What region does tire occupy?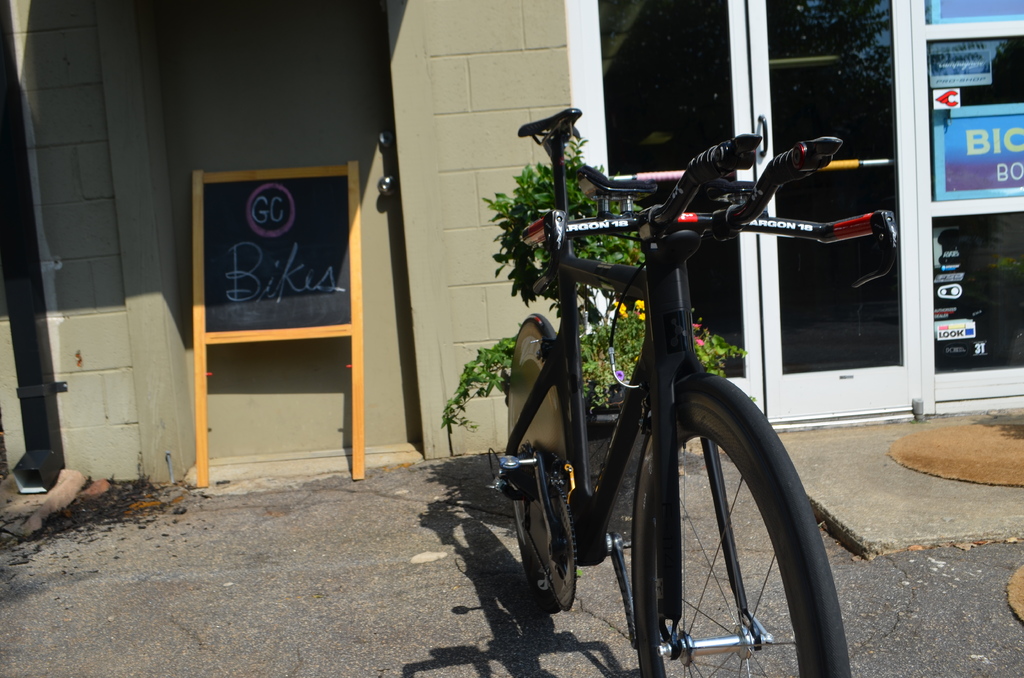
region(508, 314, 571, 612).
